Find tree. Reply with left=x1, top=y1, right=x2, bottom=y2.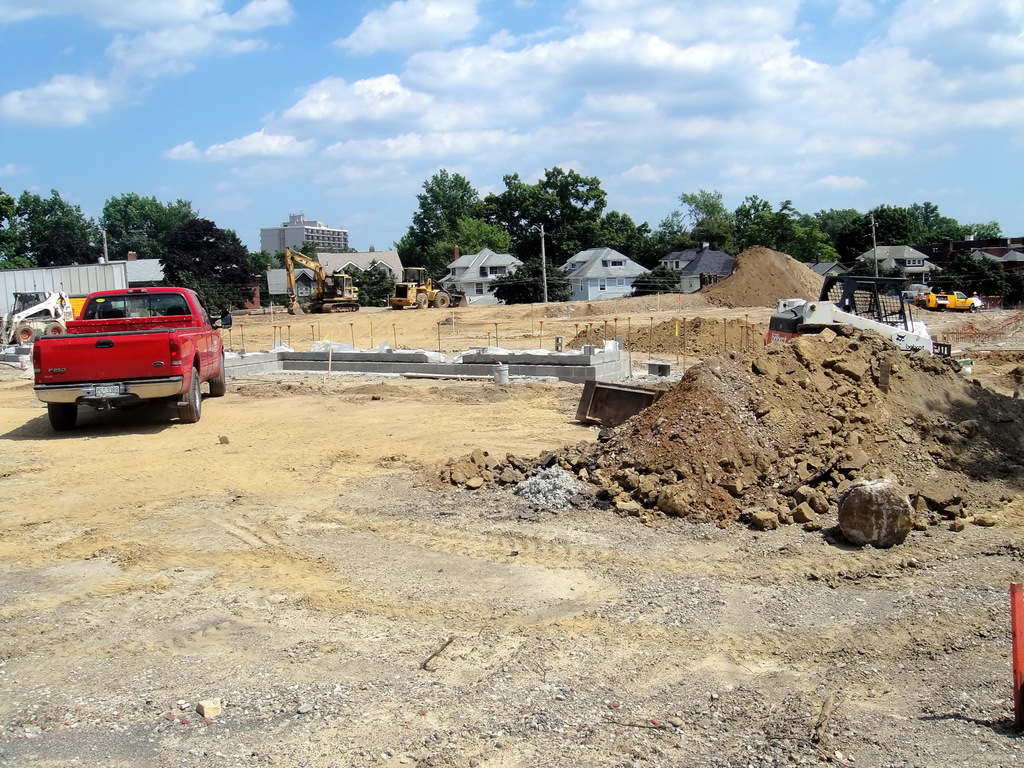
left=157, top=214, right=257, bottom=326.
